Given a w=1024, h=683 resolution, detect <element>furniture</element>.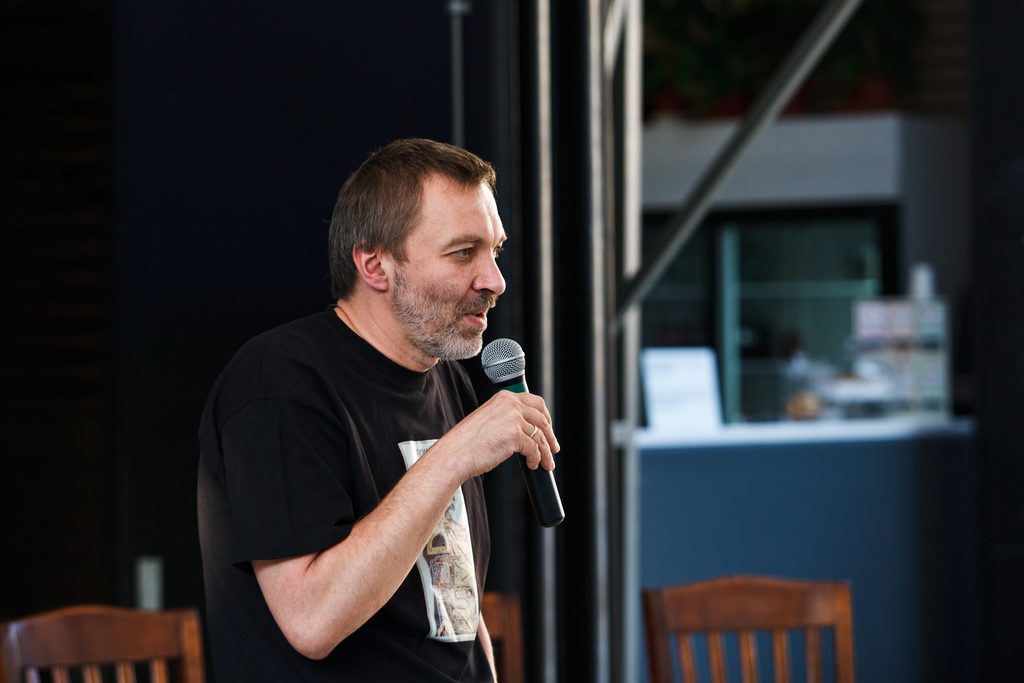
480 589 521 677.
